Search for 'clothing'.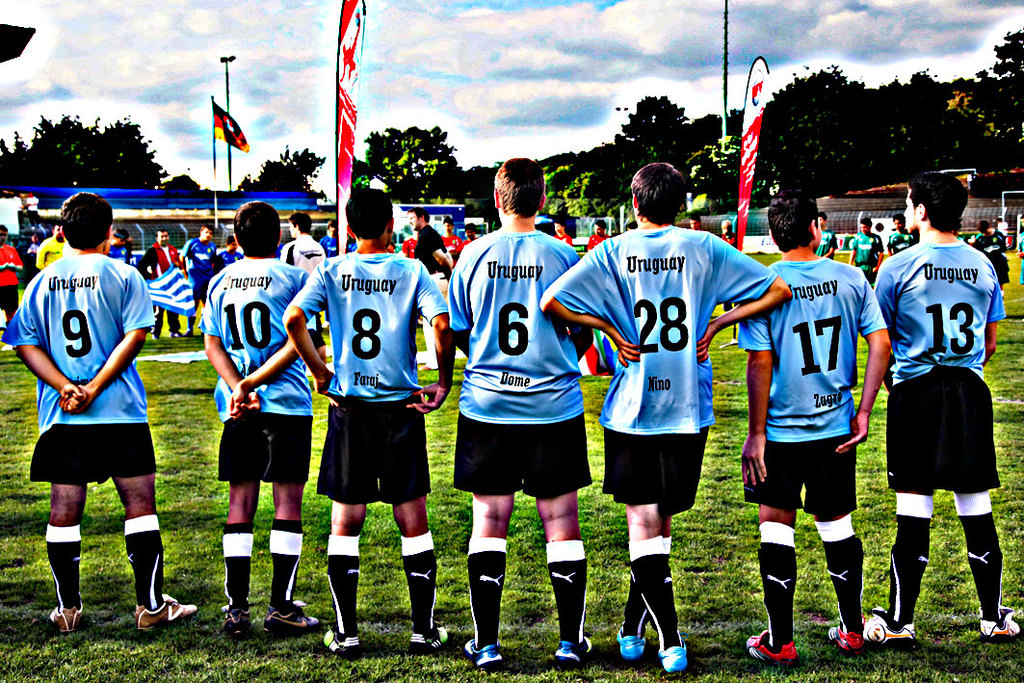
Found at 293:248:452:502.
